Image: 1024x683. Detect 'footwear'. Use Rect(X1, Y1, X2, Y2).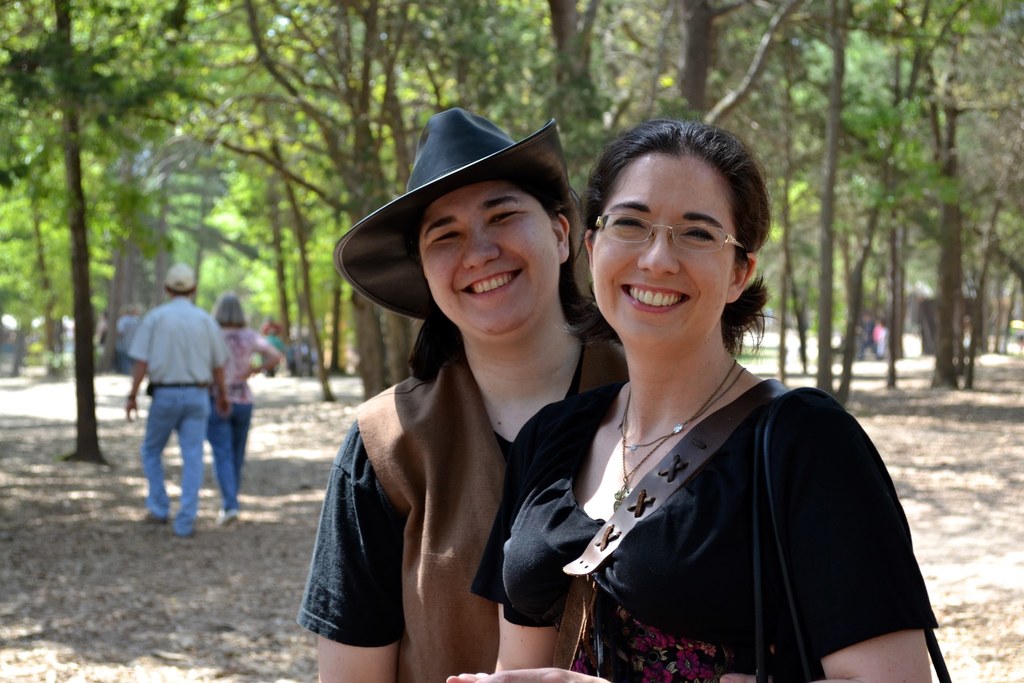
Rect(176, 524, 197, 541).
